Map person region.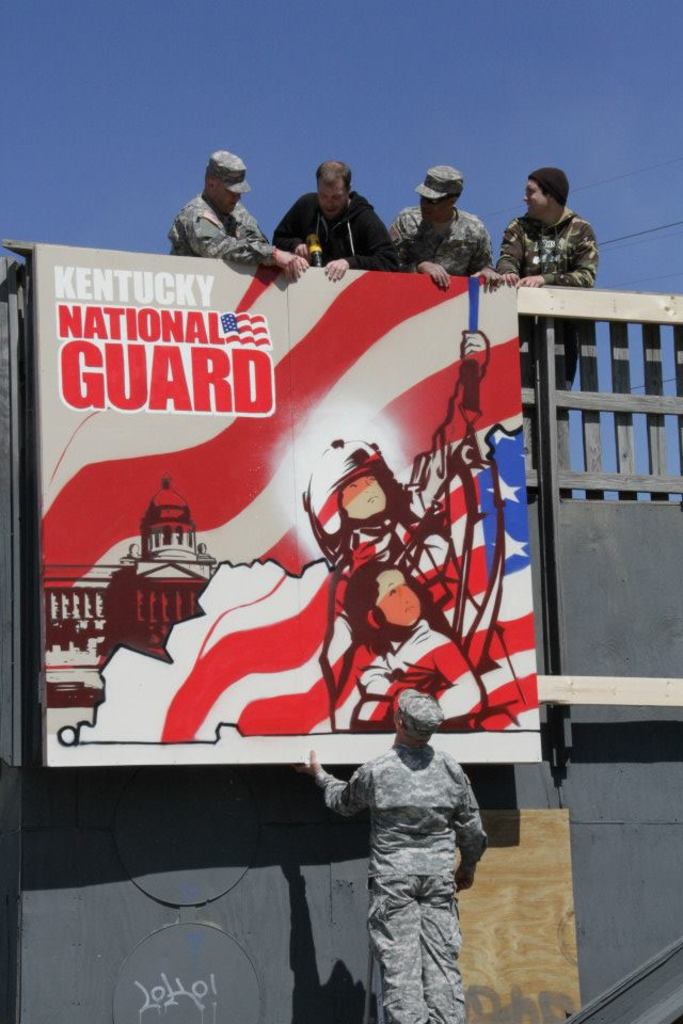
Mapped to {"left": 300, "top": 329, "right": 513, "bottom": 689}.
